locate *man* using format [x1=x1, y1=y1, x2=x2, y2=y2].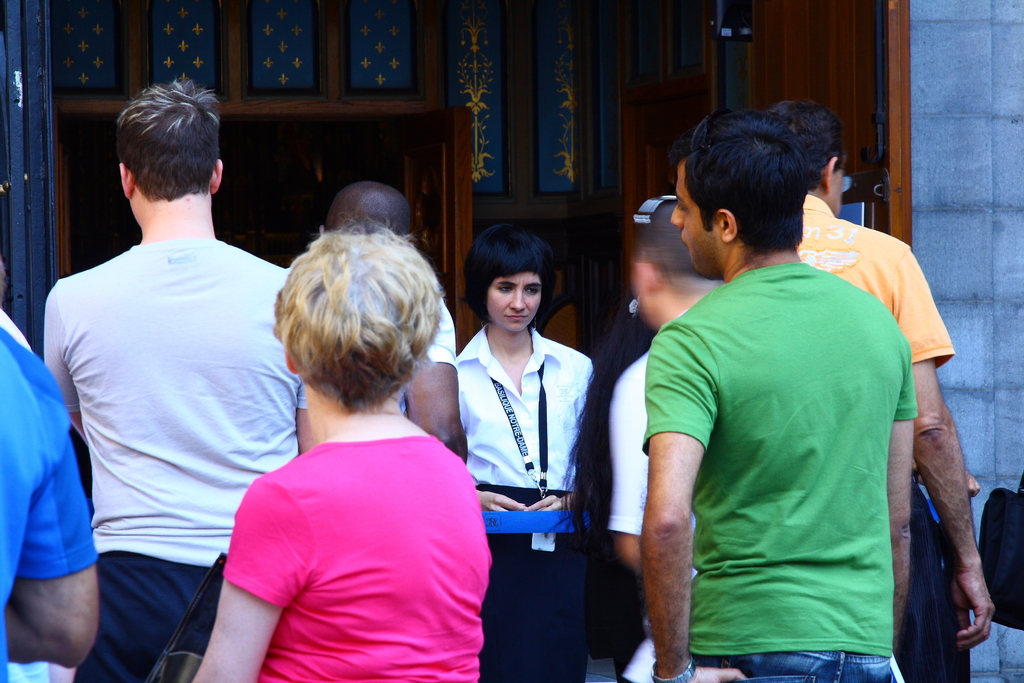
[x1=317, y1=183, x2=477, y2=465].
